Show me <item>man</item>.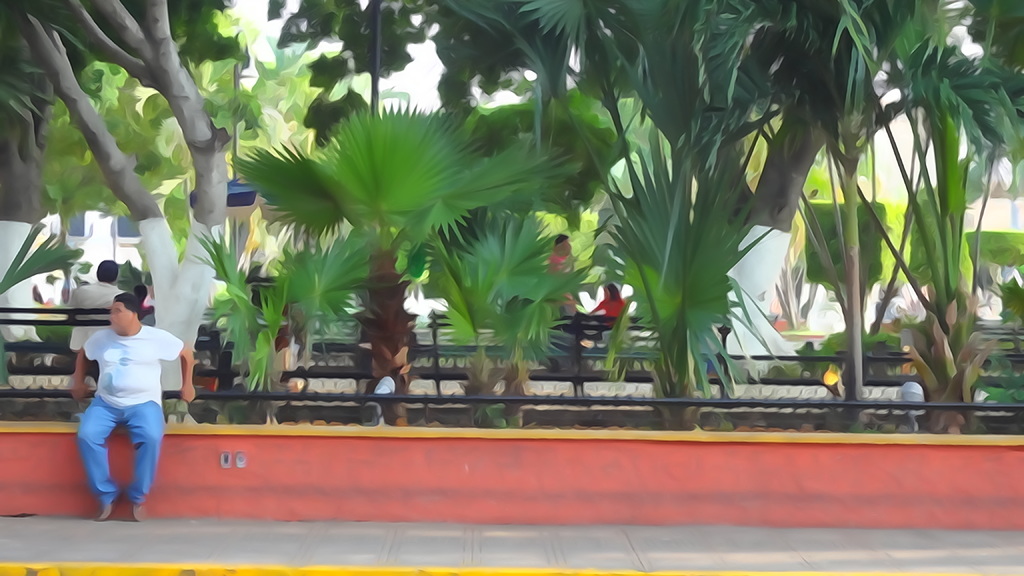
<item>man</item> is here: 545 230 577 323.
